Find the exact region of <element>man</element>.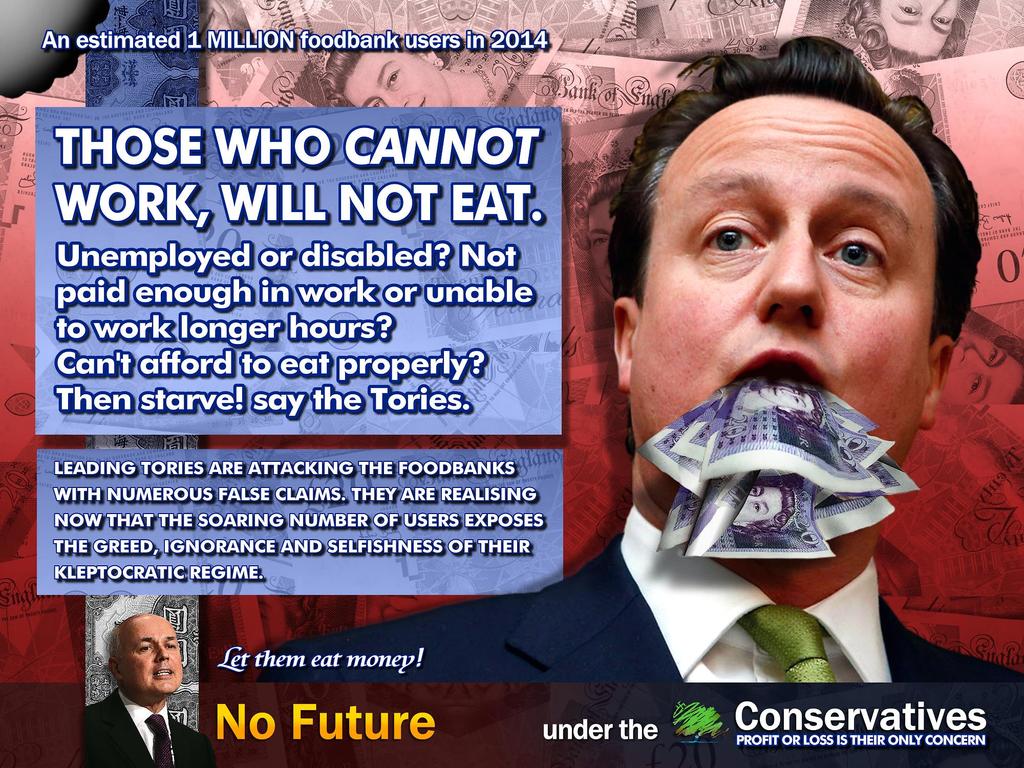
Exact region: bbox(252, 33, 1023, 686).
